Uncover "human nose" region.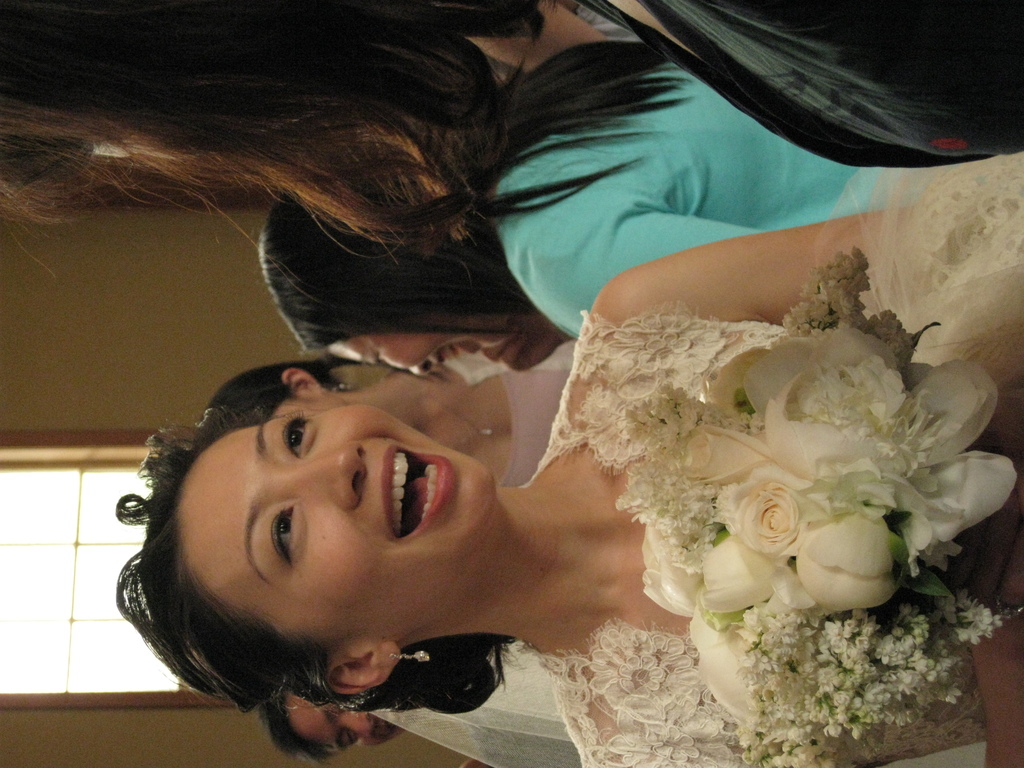
Uncovered: select_region(412, 358, 432, 377).
